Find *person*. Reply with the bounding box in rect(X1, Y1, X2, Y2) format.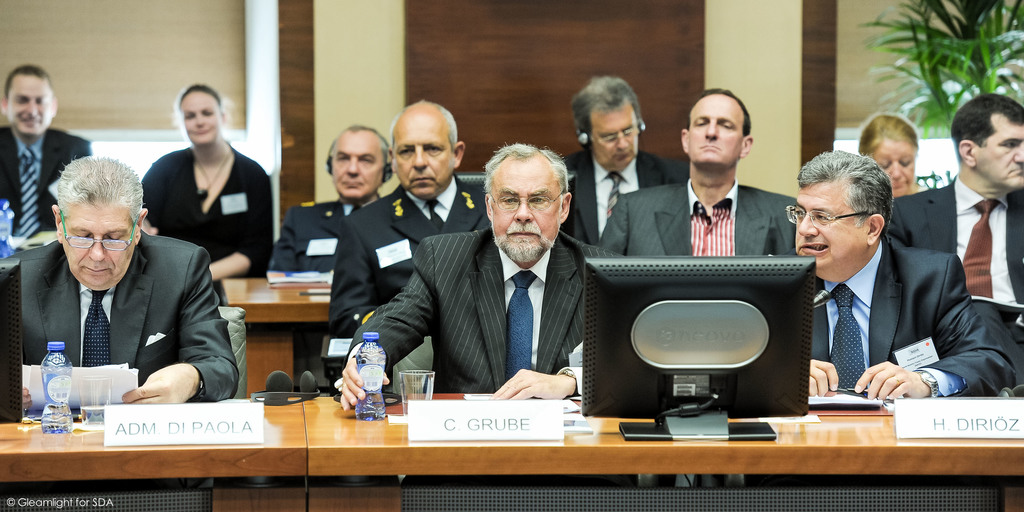
rect(883, 95, 1023, 344).
